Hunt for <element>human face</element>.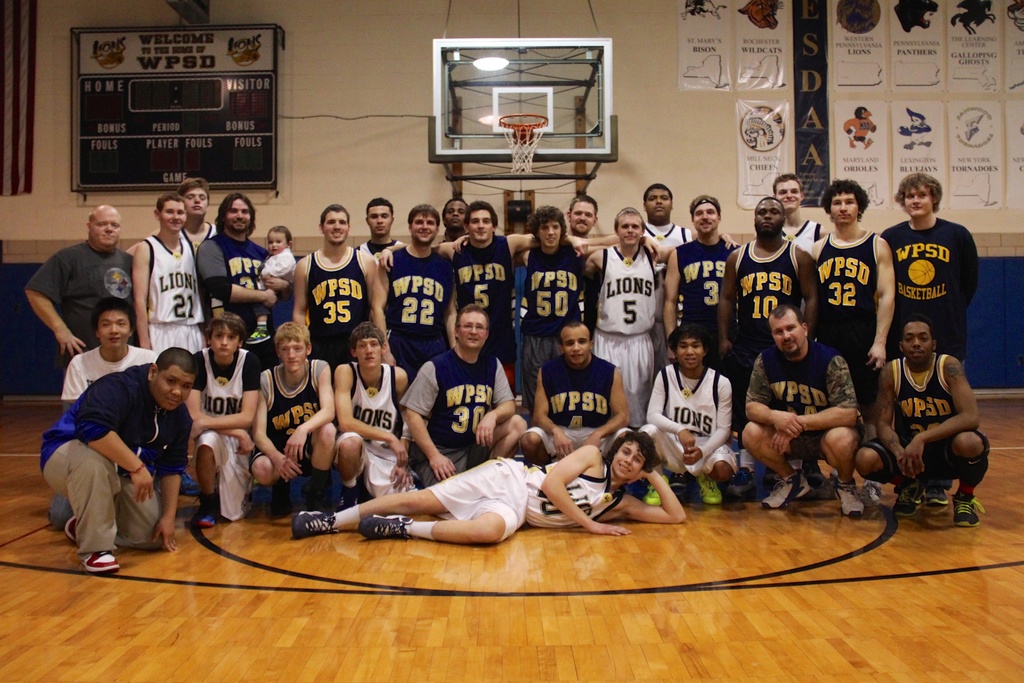
Hunted down at [left=98, top=311, right=128, bottom=348].
